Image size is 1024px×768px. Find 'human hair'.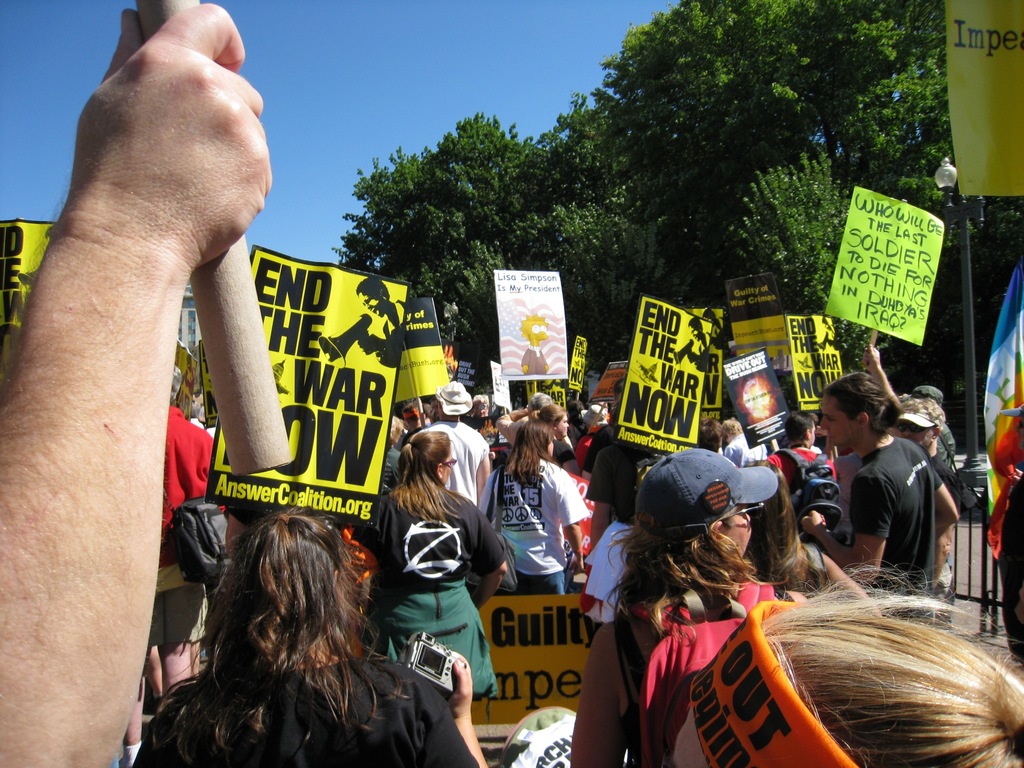
(736, 458, 818, 589).
